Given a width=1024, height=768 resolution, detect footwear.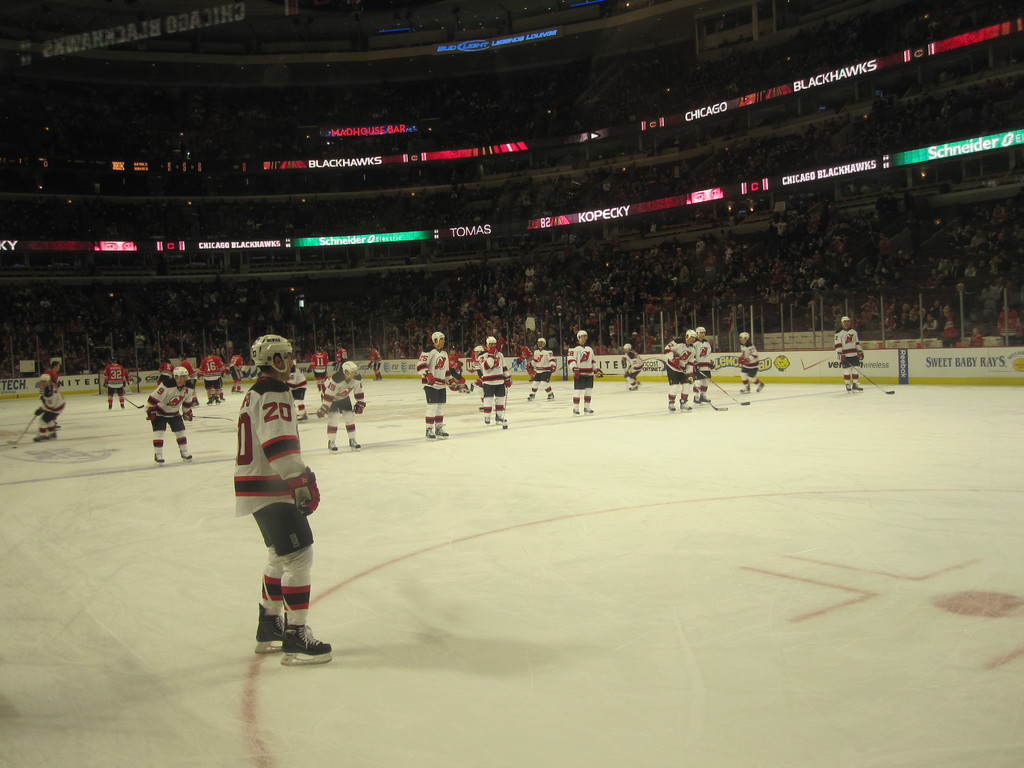
546, 392, 554, 403.
